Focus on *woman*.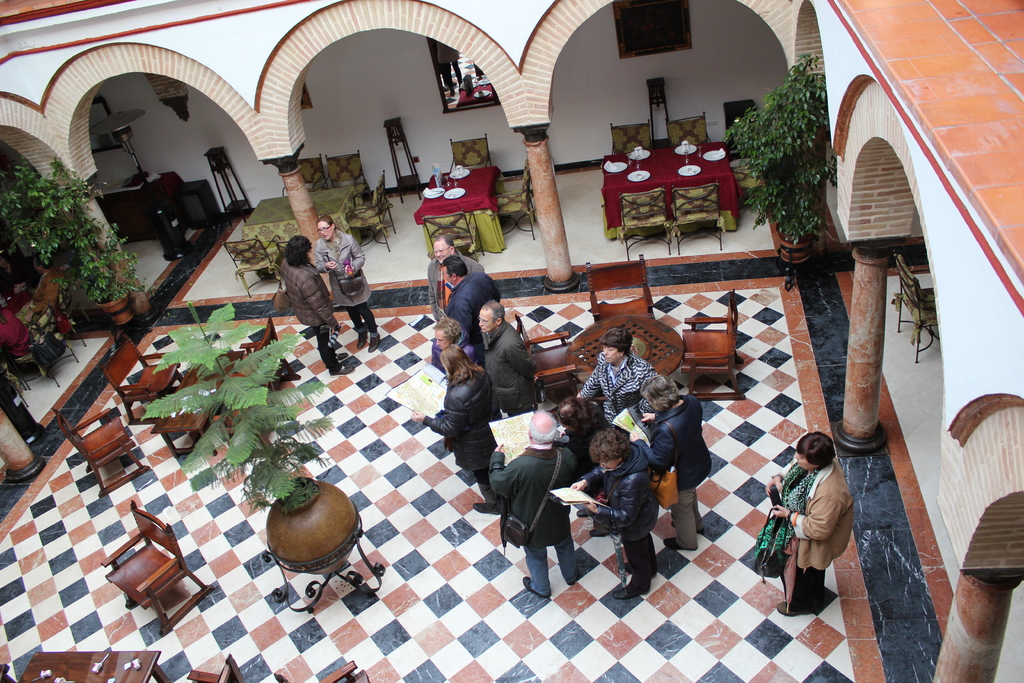
Focused at [left=412, top=338, right=502, bottom=516].
